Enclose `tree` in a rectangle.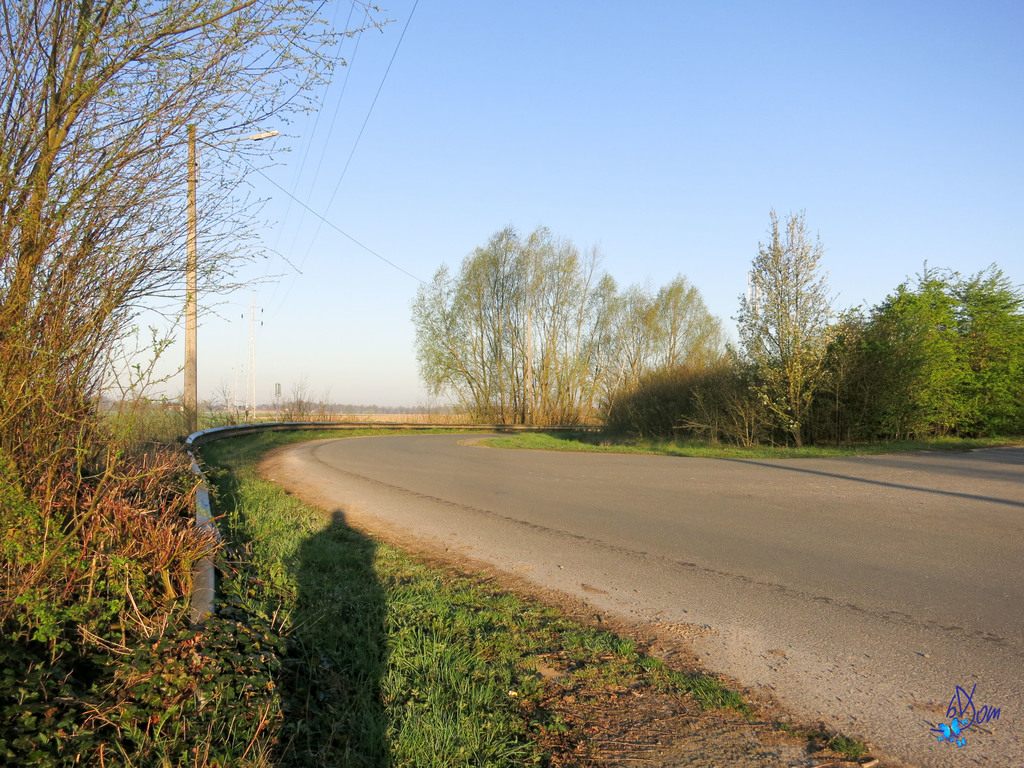
(x1=739, y1=190, x2=853, y2=428).
